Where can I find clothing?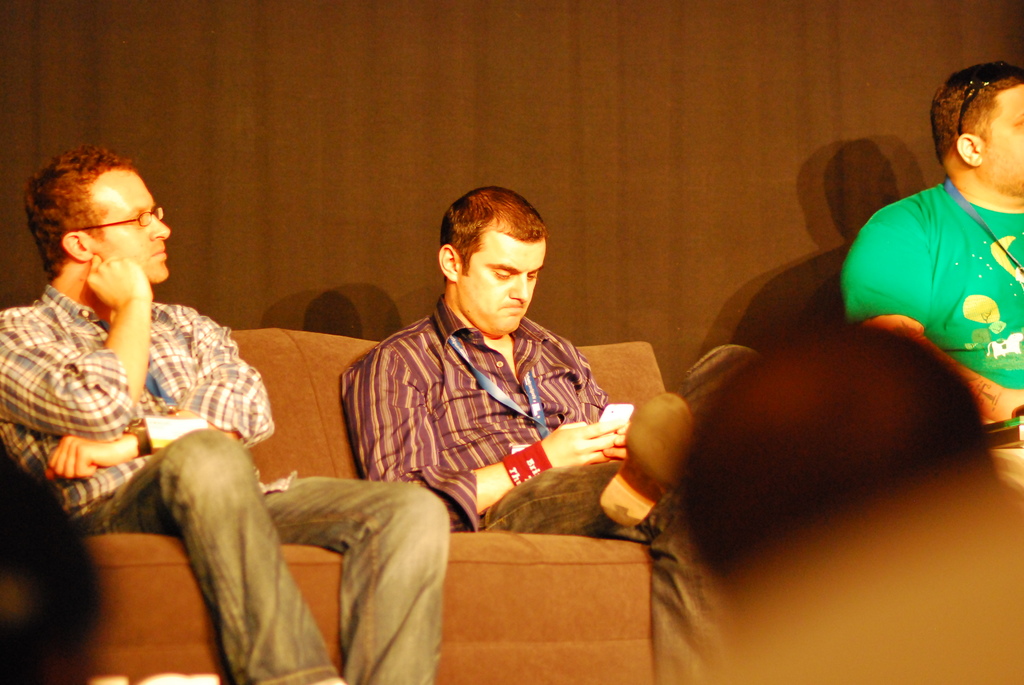
You can find it at region(0, 271, 454, 684).
